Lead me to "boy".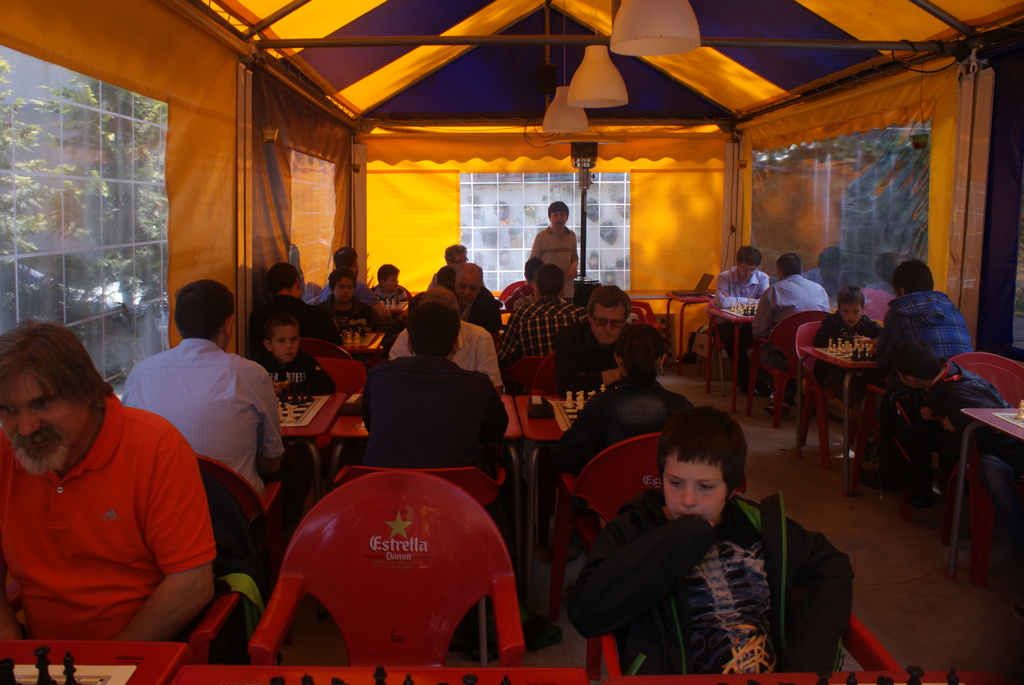
Lead to crop(893, 340, 1018, 539).
